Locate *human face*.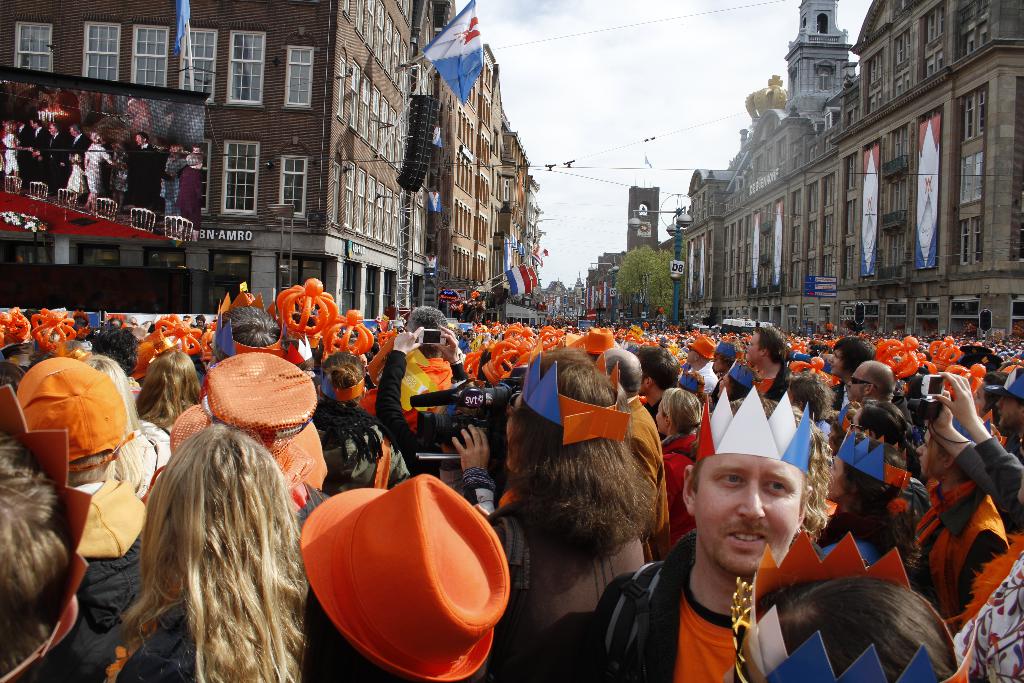
Bounding box: box=[819, 457, 845, 499].
